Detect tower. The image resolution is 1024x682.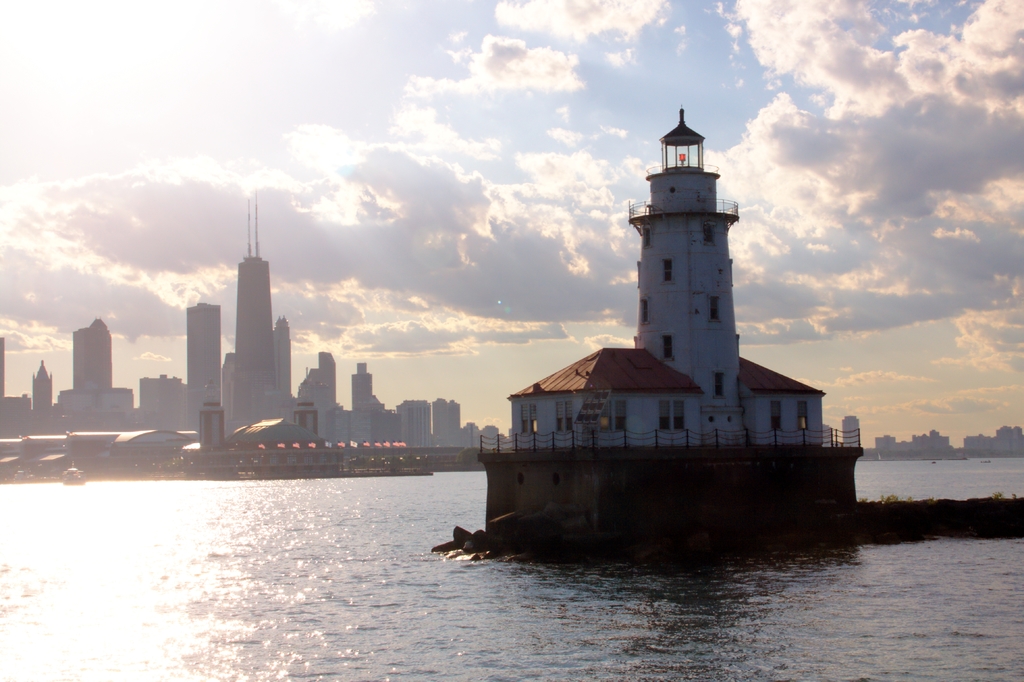
region(349, 362, 380, 450).
